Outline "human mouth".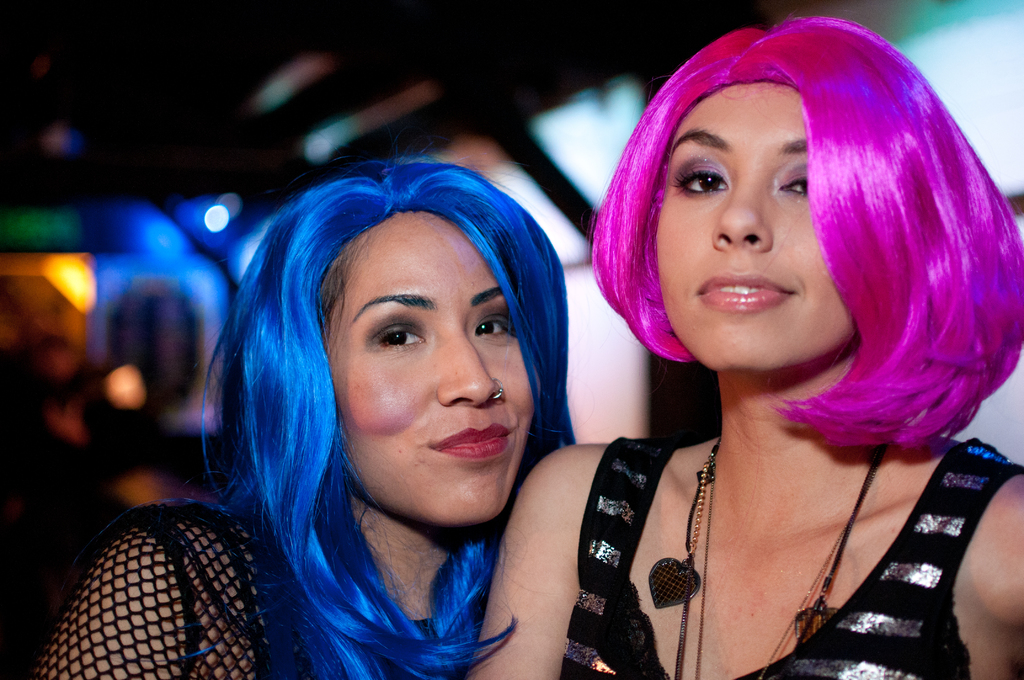
Outline: BBox(435, 416, 510, 474).
